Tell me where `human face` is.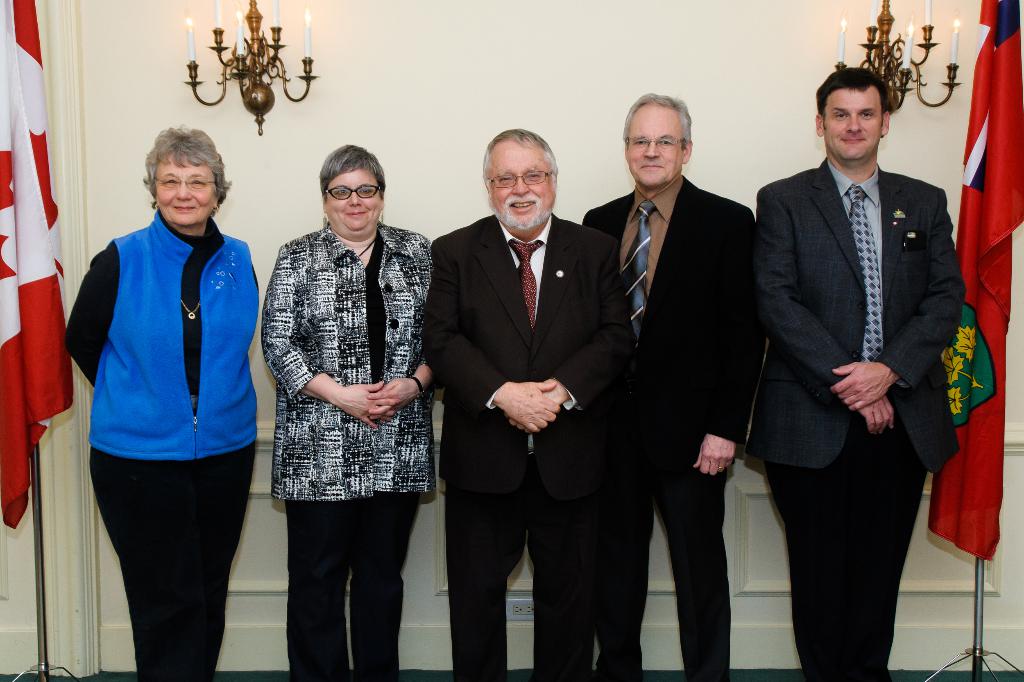
`human face` is at 824 87 880 157.
